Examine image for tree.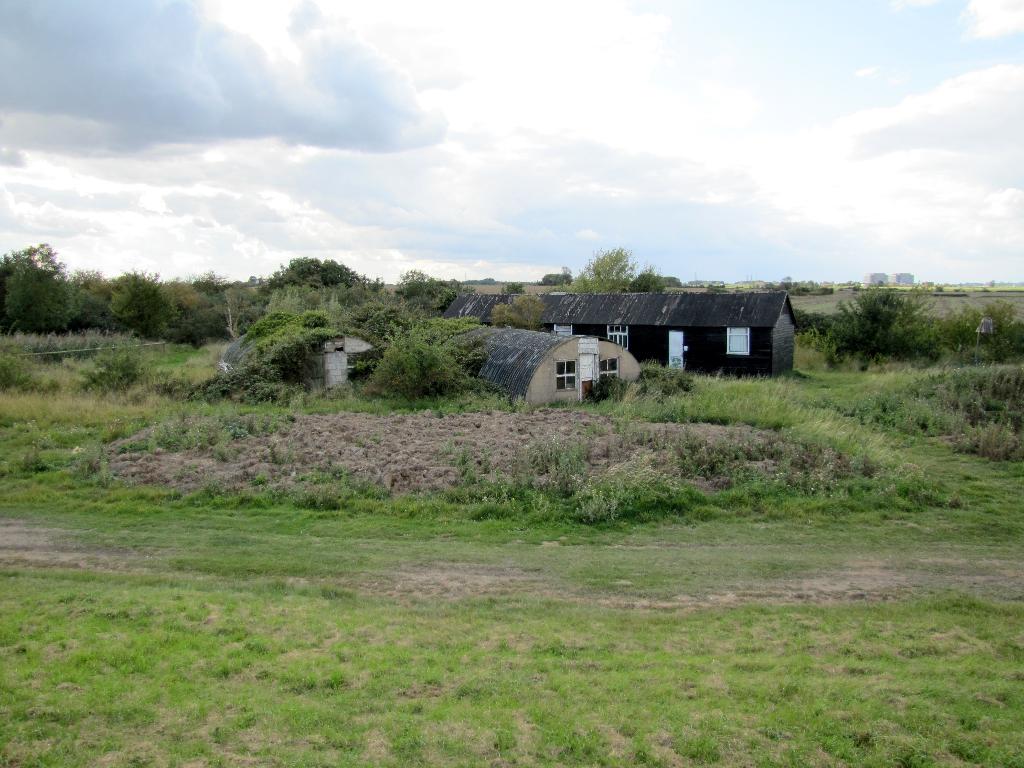
Examination result: <box>88,266,178,341</box>.
